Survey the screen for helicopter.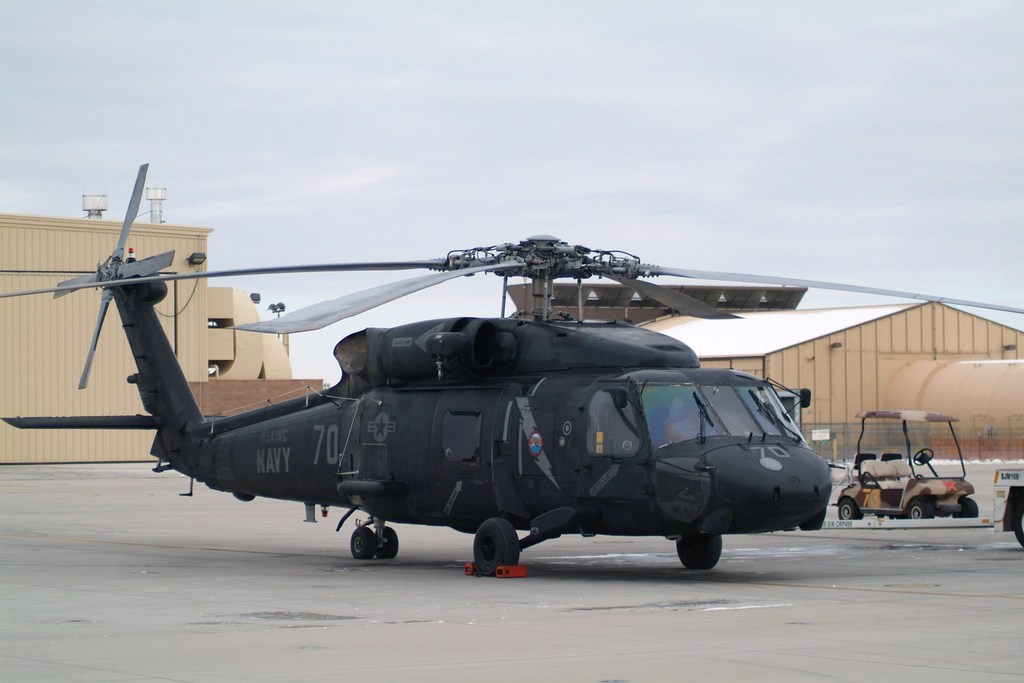
Survey found: Rect(8, 185, 894, 596).
